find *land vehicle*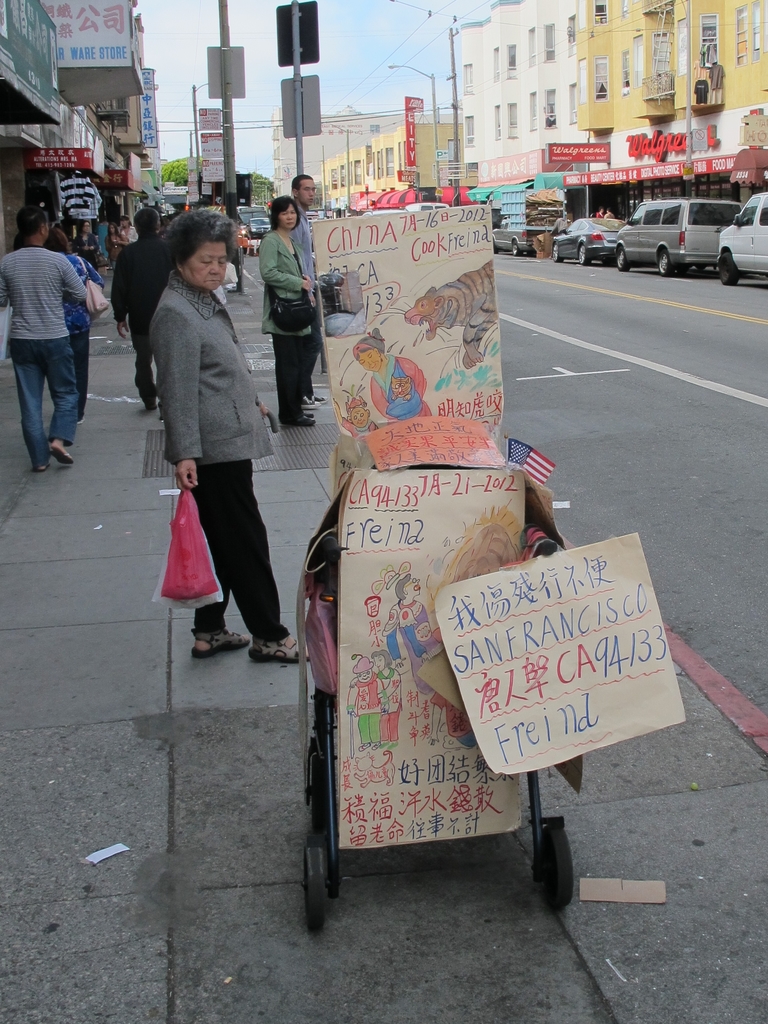
x1=716 y1=194 x2=767 y2=283
